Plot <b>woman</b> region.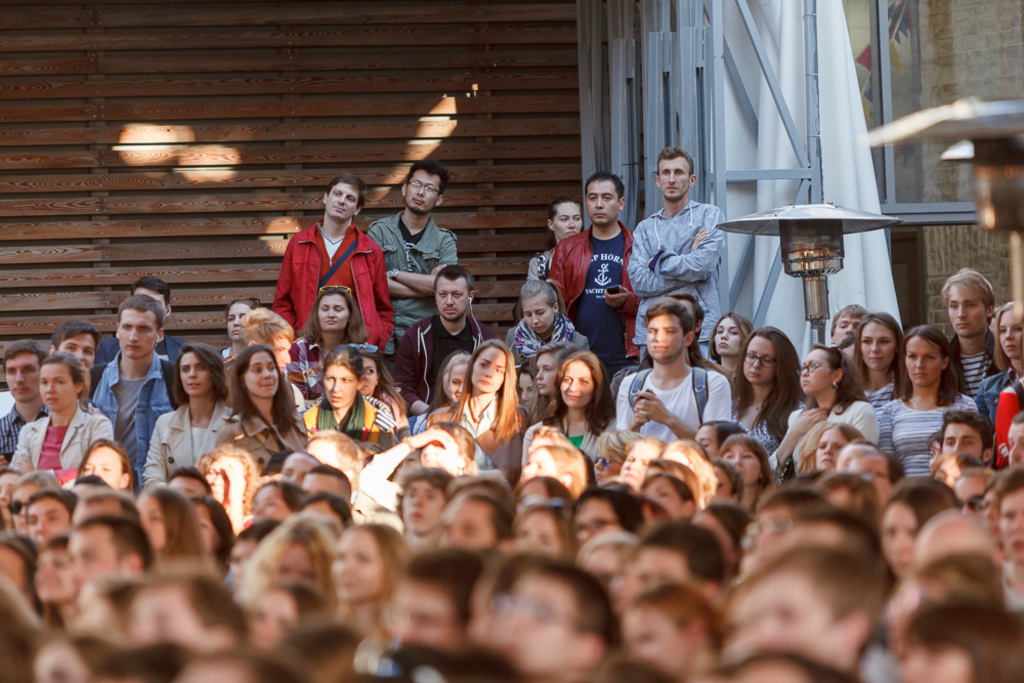
Plotted at 702,309,755,398.
